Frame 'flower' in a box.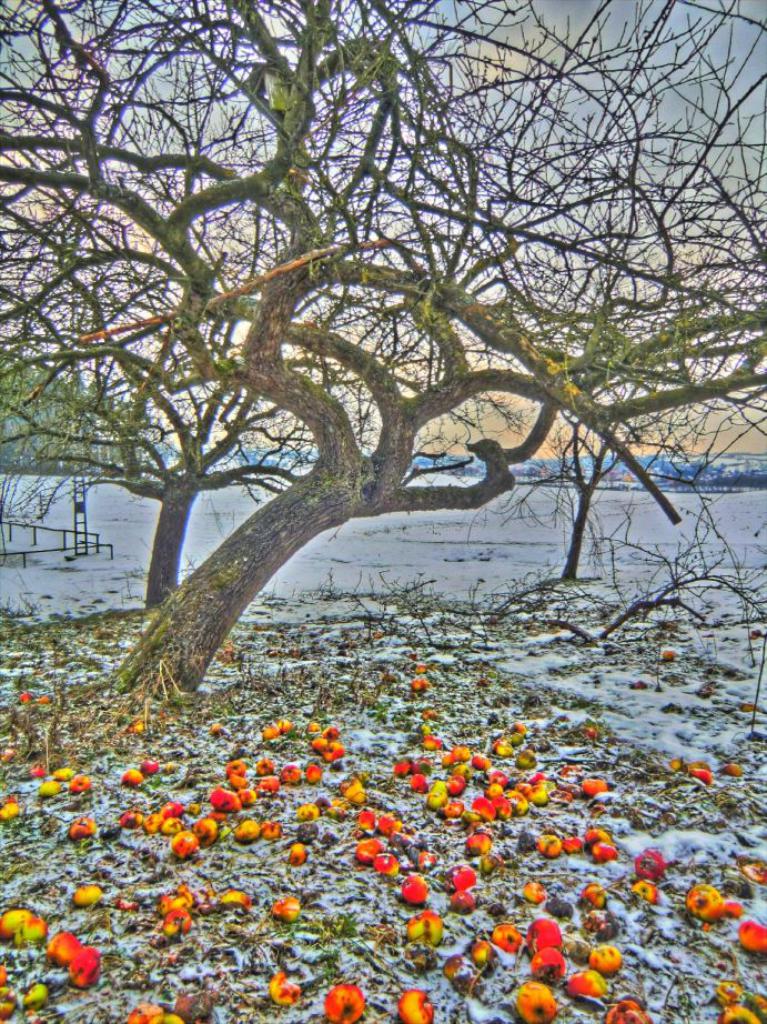
{"left": 397, "top": 869, "right": 432, "bottom": 907}.
